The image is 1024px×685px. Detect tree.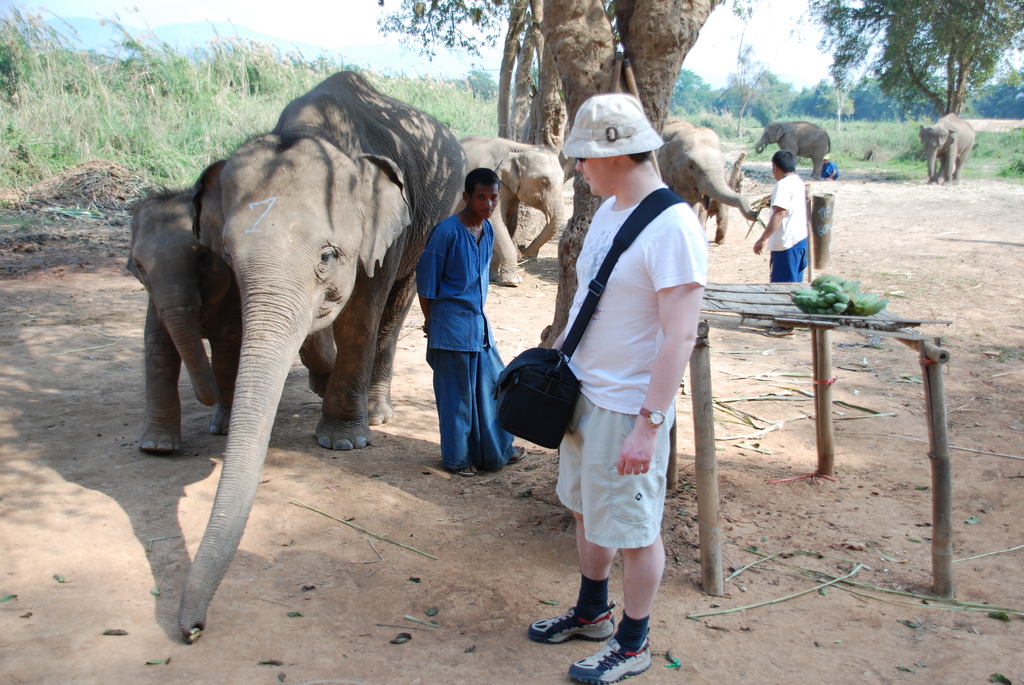
Detection: 534/0/667/379.
